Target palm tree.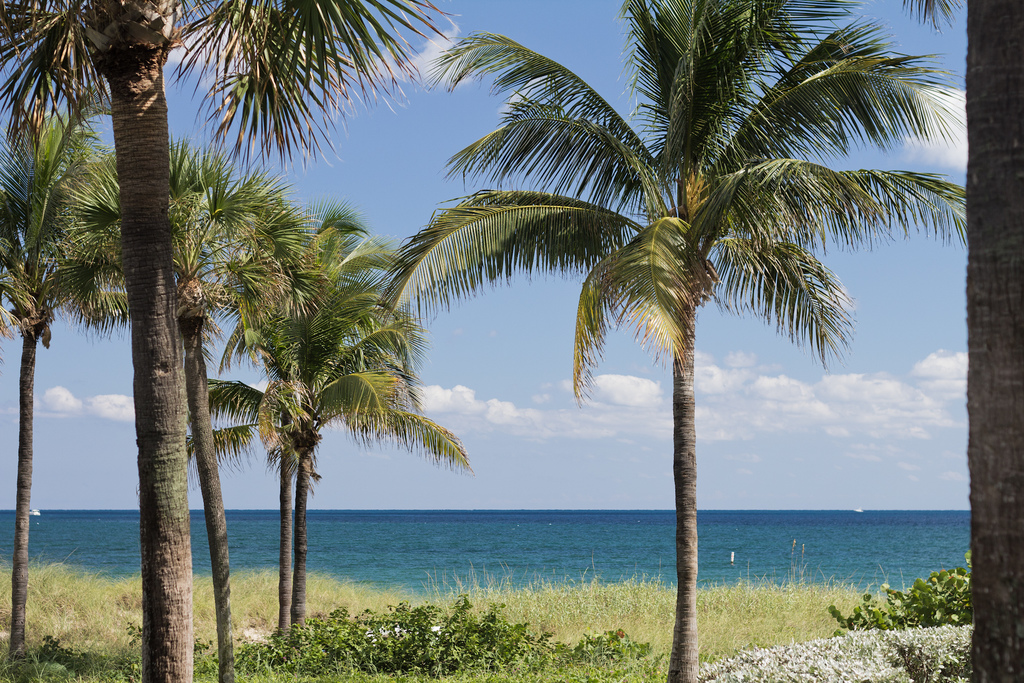
Target region: box(192, 3, 907, 650).
